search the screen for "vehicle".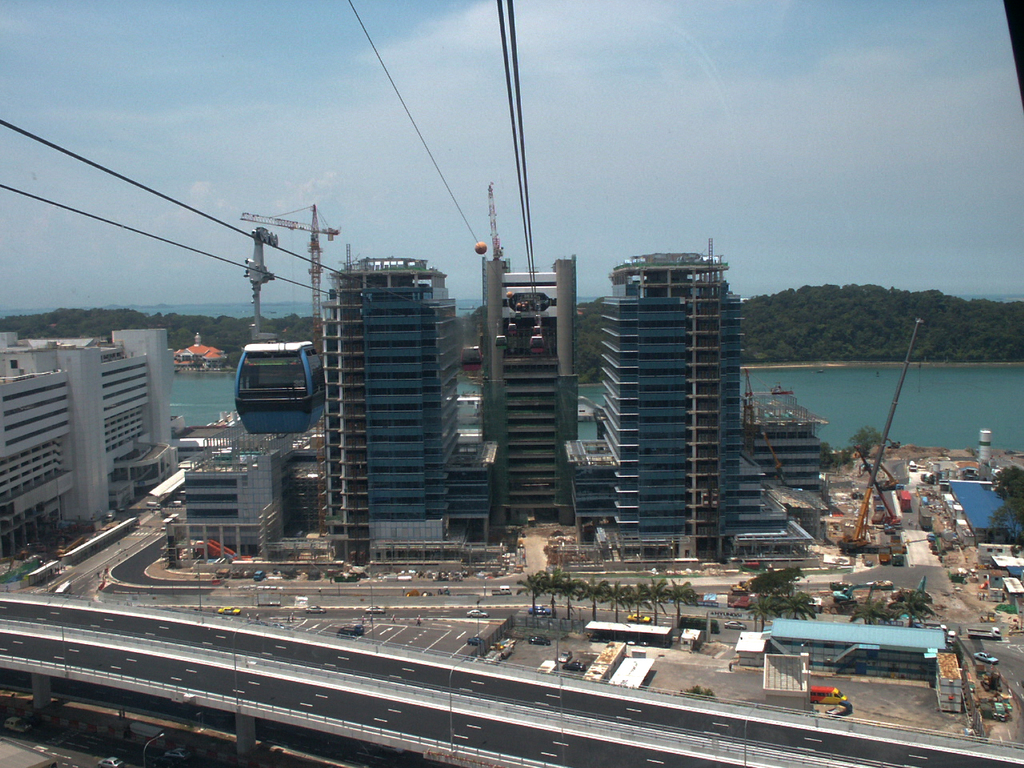
Found at select_region(802, 686, 848, 710).
